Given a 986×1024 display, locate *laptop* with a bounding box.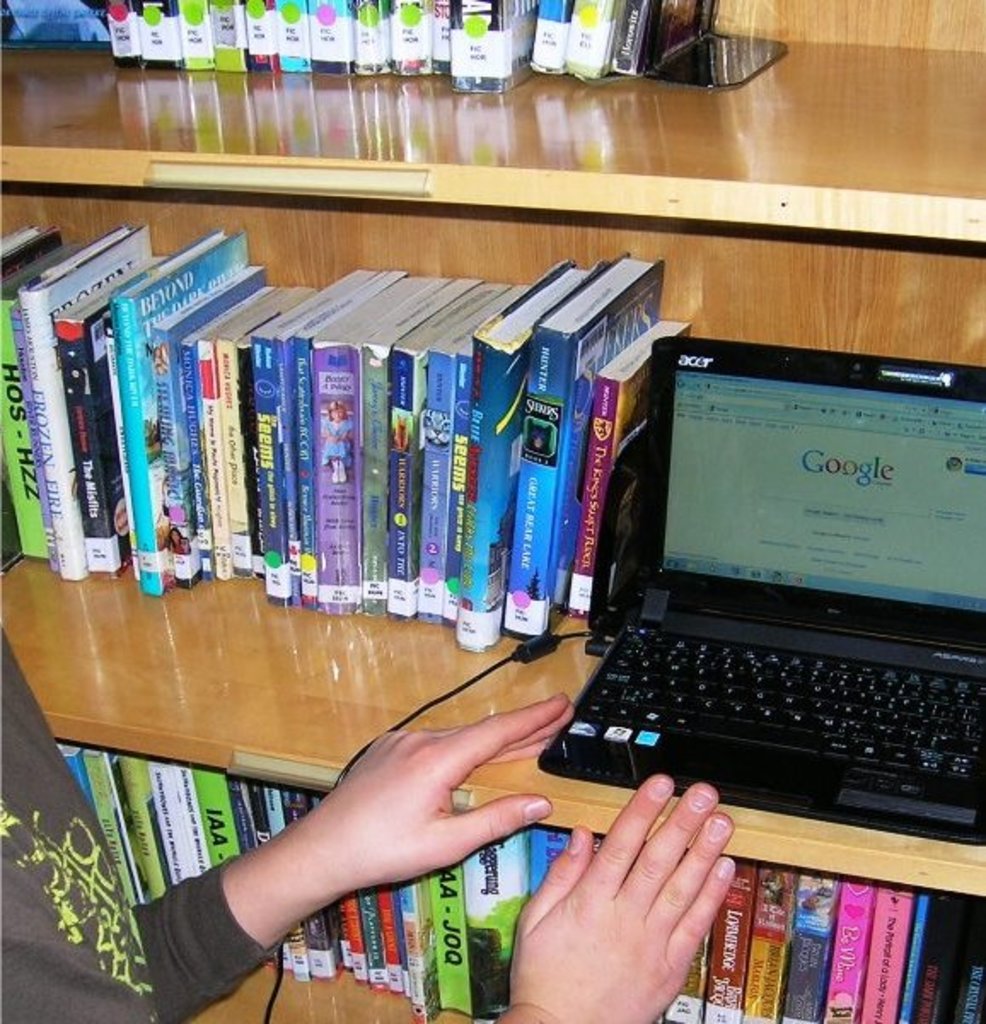
Located: {"x1": 556, "y1": 314, "x2": 959, "y2": 872}.
